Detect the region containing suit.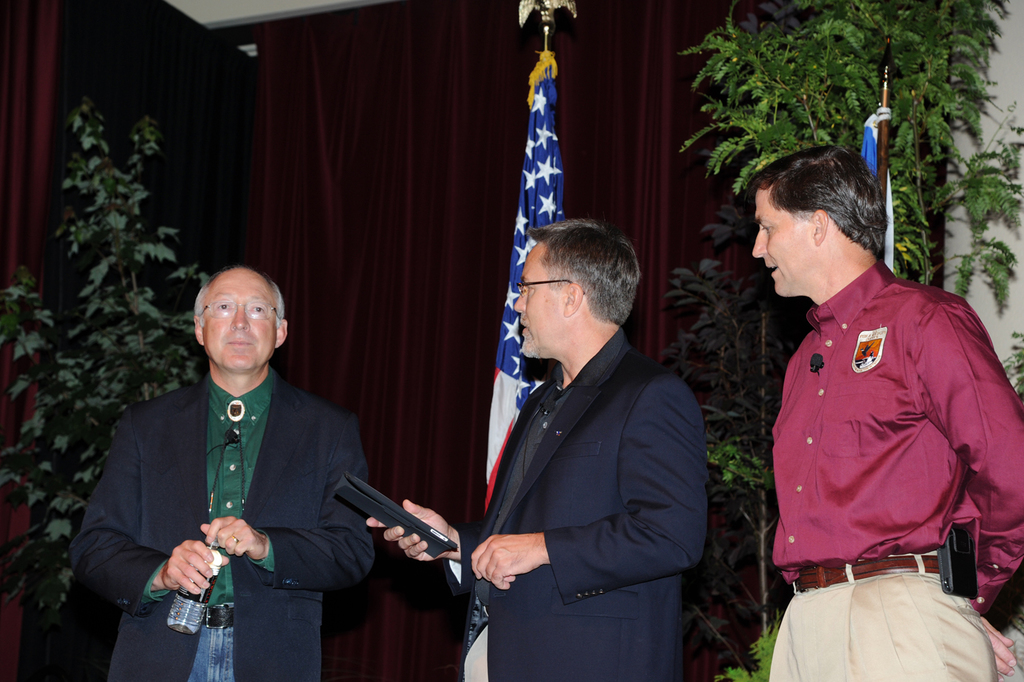
locate(435, 328, 706, 681).
